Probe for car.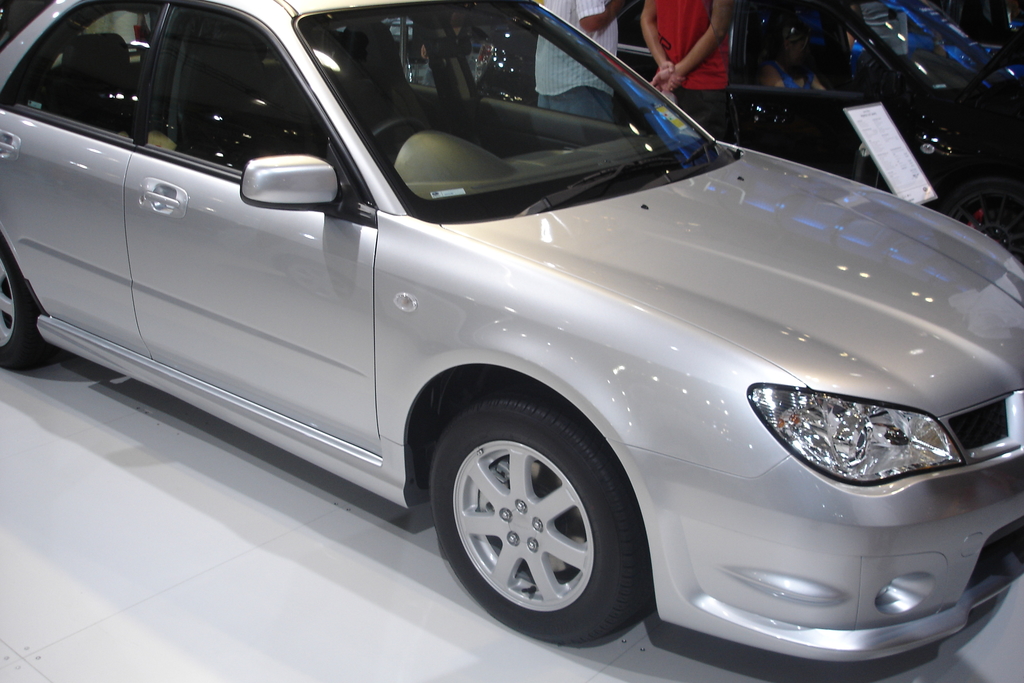
Probe result: 472 0 1023 255.
